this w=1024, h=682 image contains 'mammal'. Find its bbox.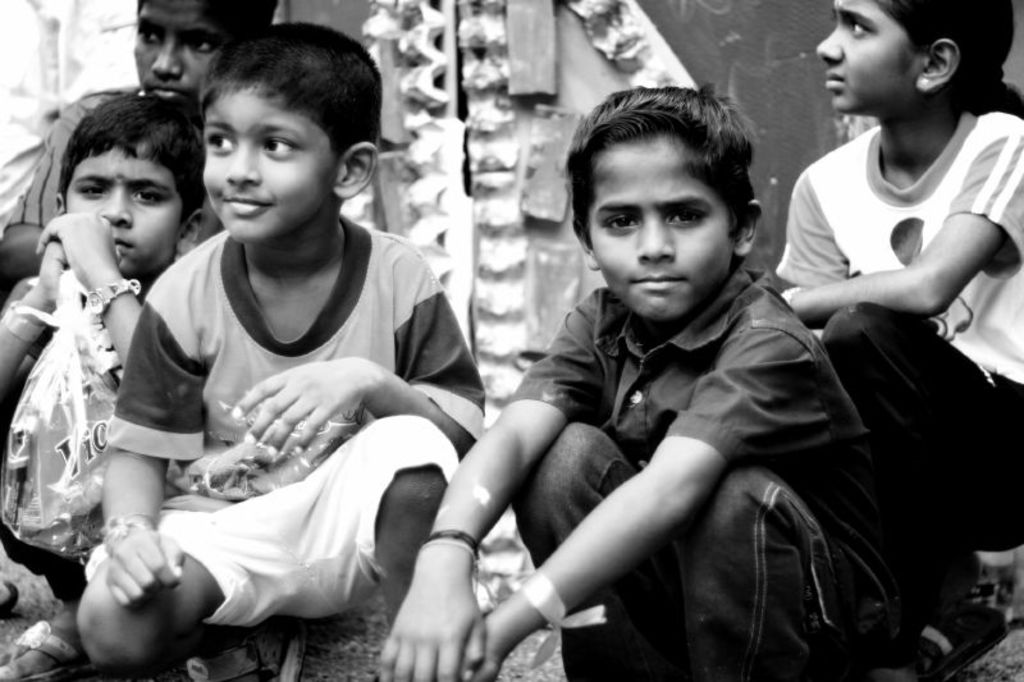
(x1=0, y1=88, x2=211, y2=617).
